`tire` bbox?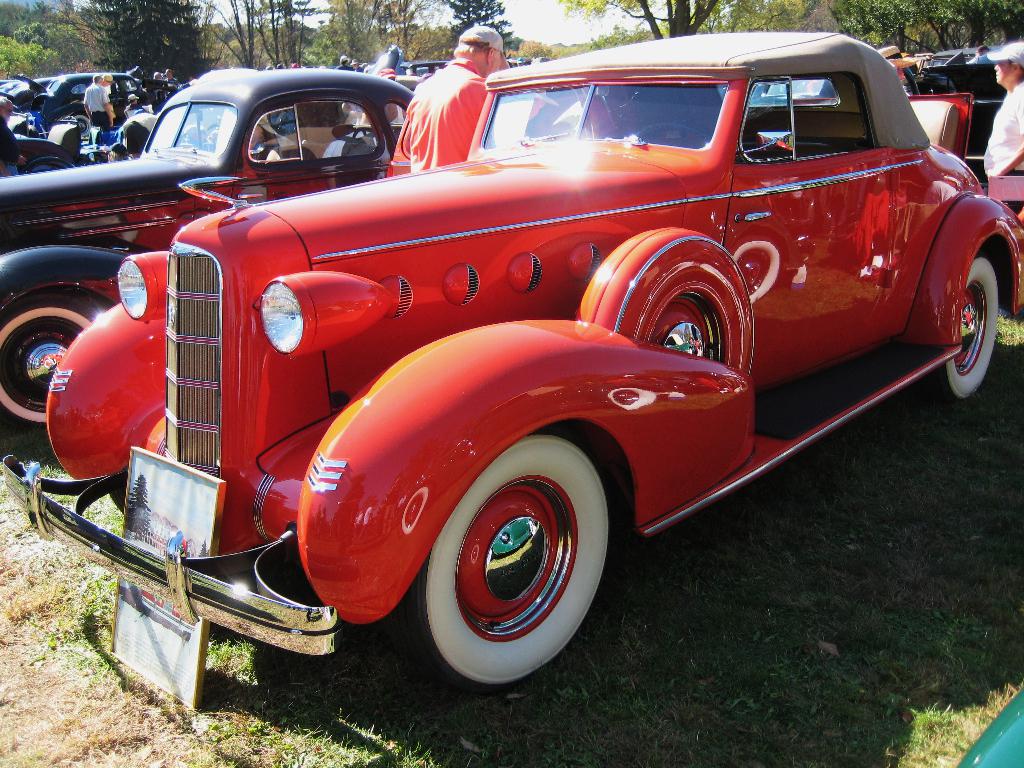
left=395, top=417, right=615, bottom=701
